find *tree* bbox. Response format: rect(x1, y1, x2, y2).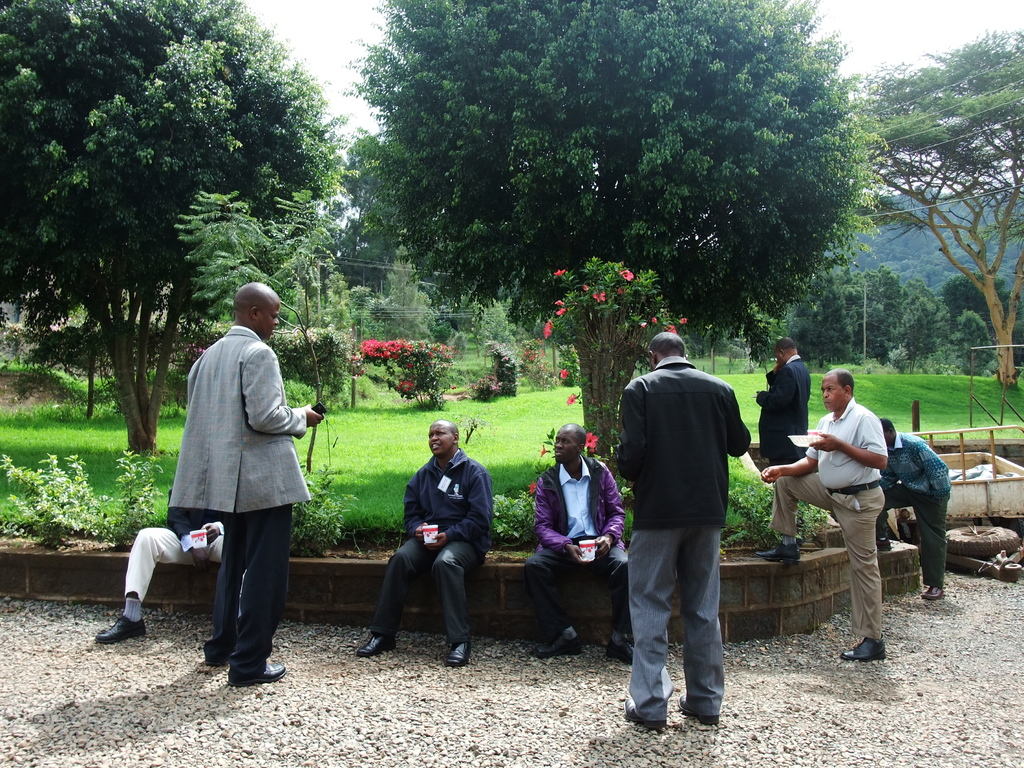
rect(0, 0, 353, 457).
